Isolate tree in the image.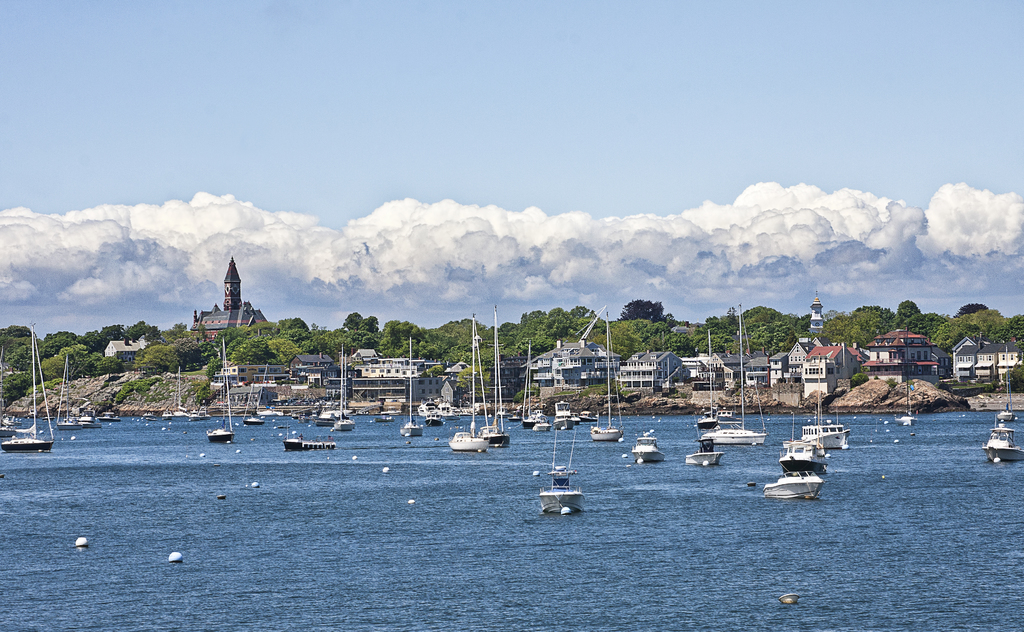
Isolated region: 0,373,30,411.
